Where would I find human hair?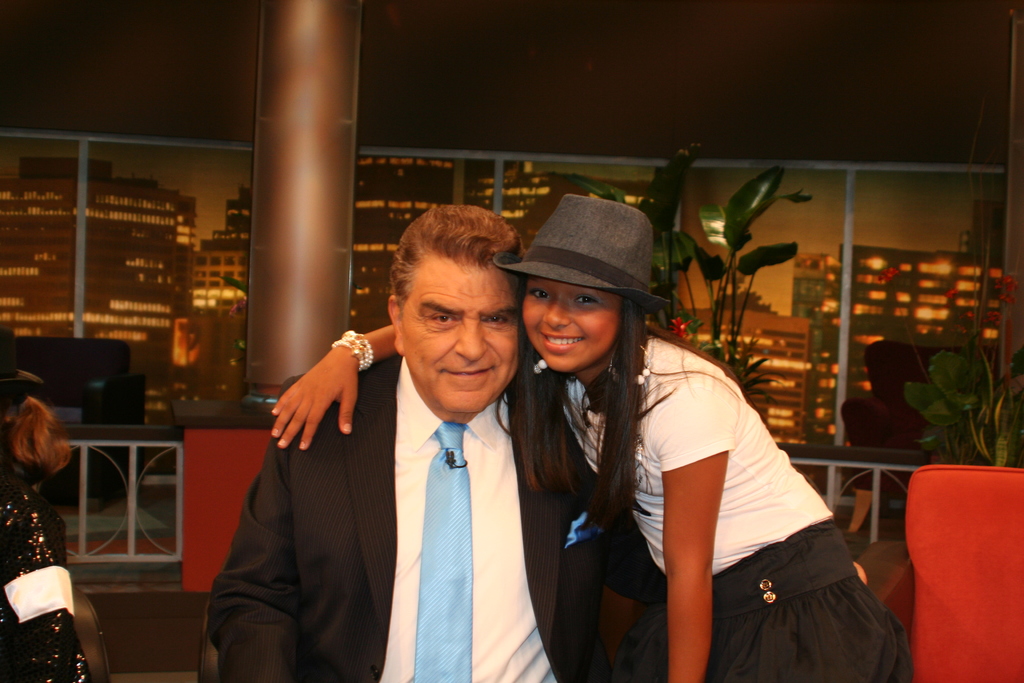
At Rect(393, 207, 514, 338).
